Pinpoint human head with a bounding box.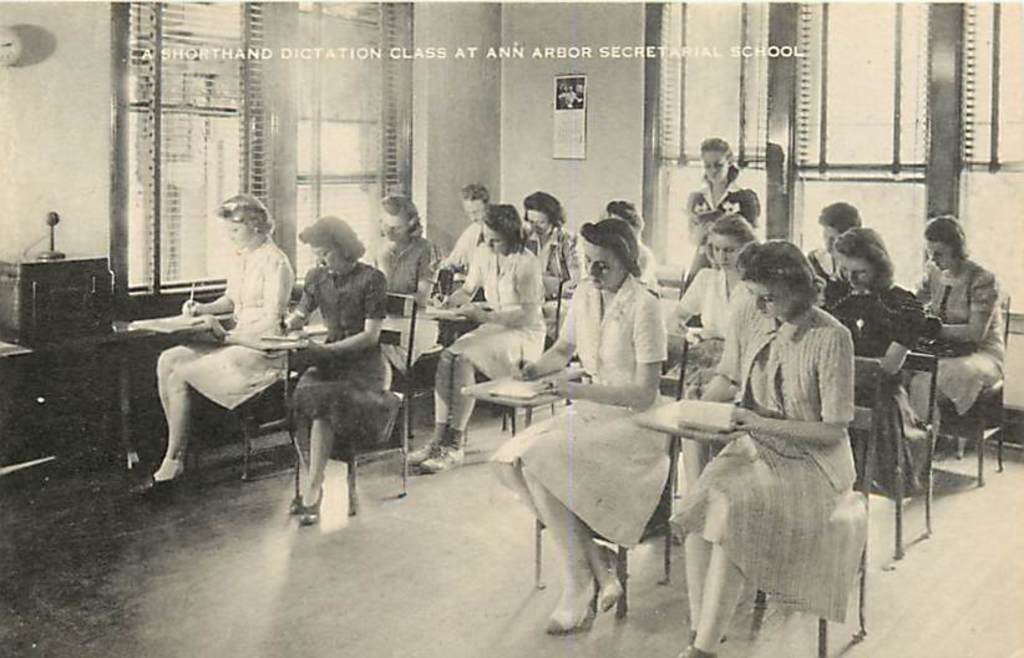
select_region(752, 241, 835, 323).
